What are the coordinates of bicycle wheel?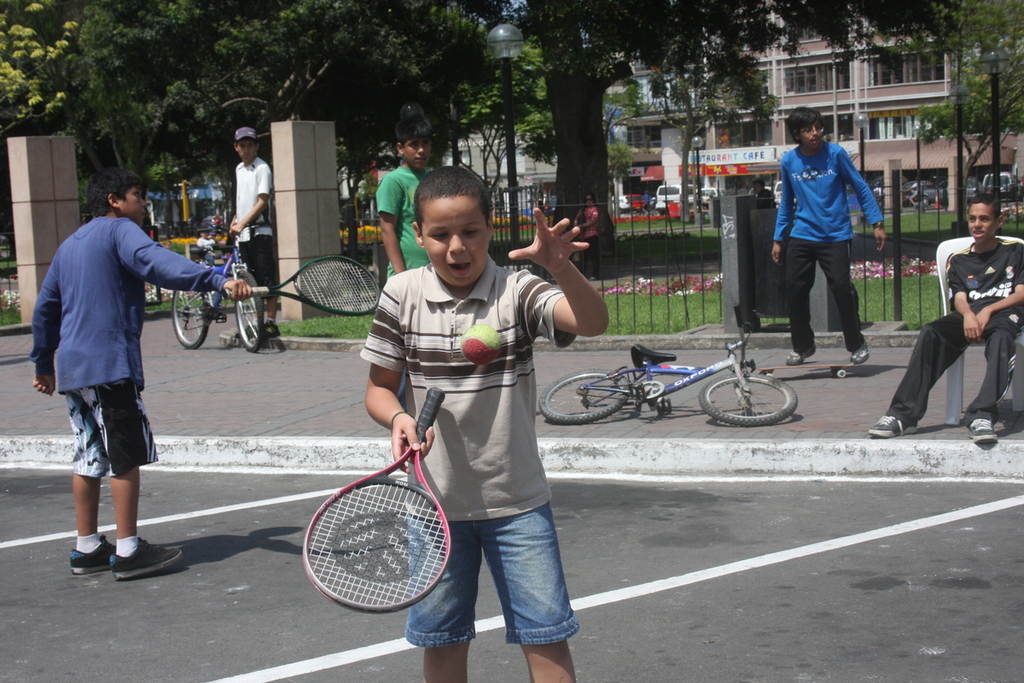
[left=172, top=289, right=209, bottom=349].
